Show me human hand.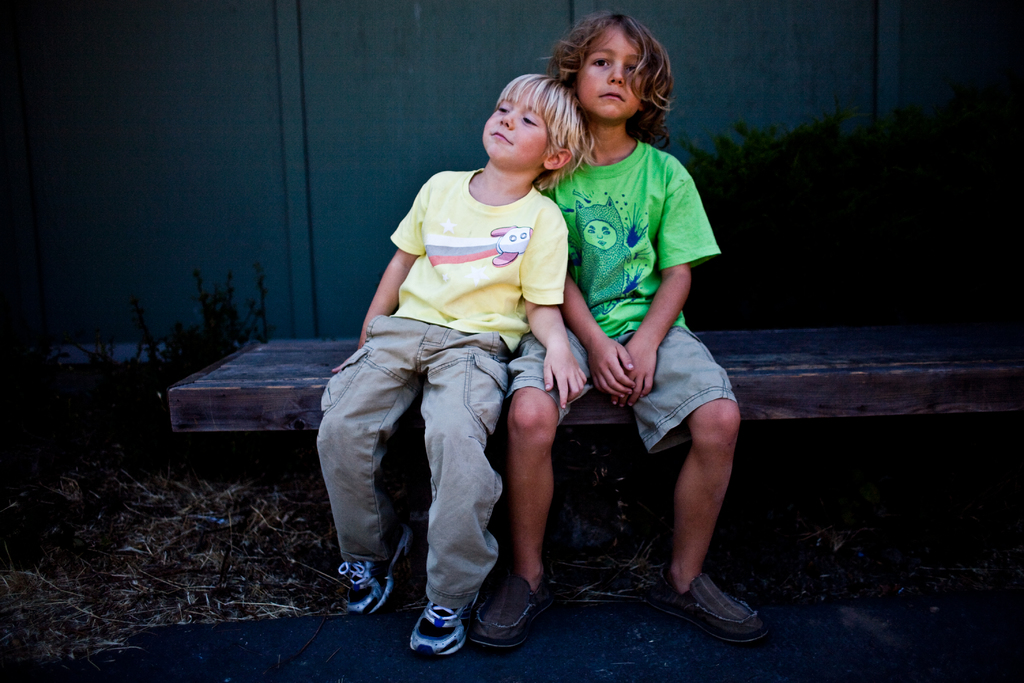
human hand is here: 543,346,589,411.
